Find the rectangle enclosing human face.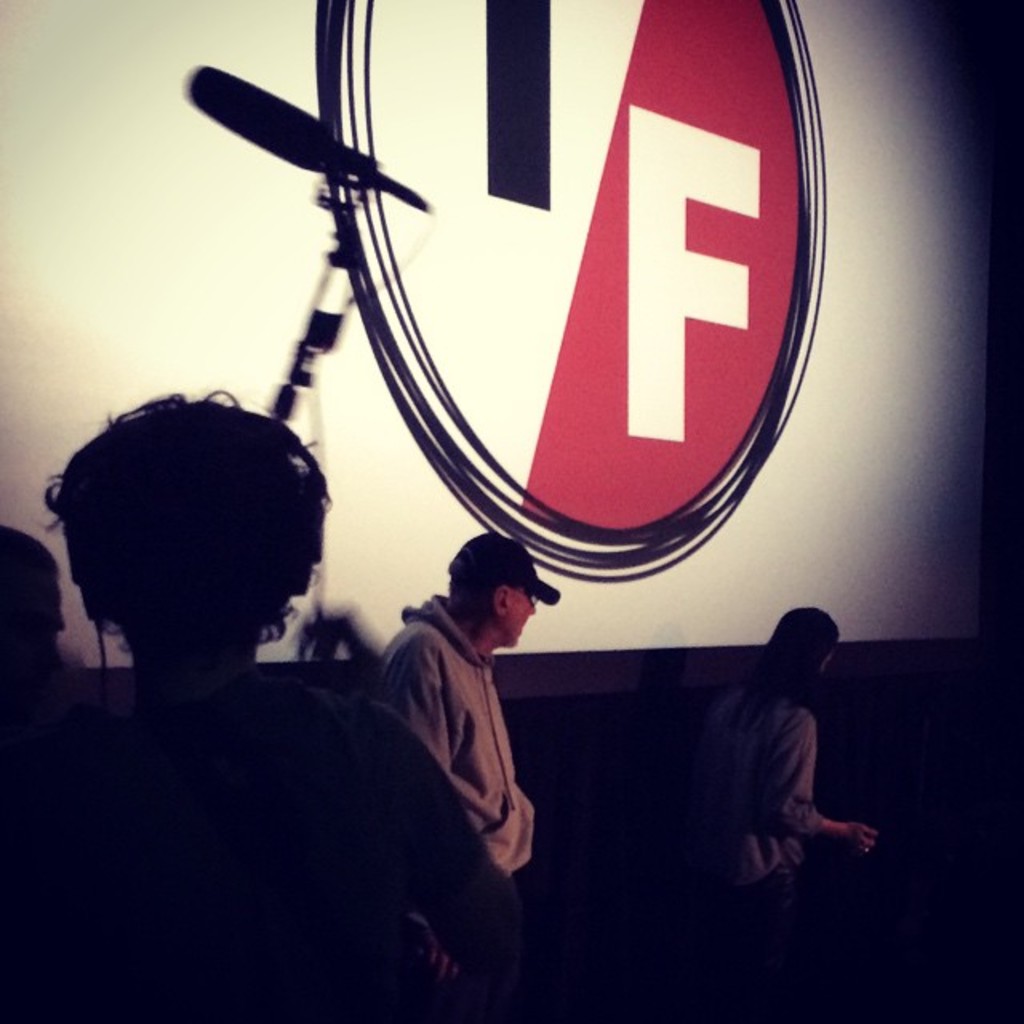
{"left": 504, "top": 590, "right": 534, "bottom": 648}.
